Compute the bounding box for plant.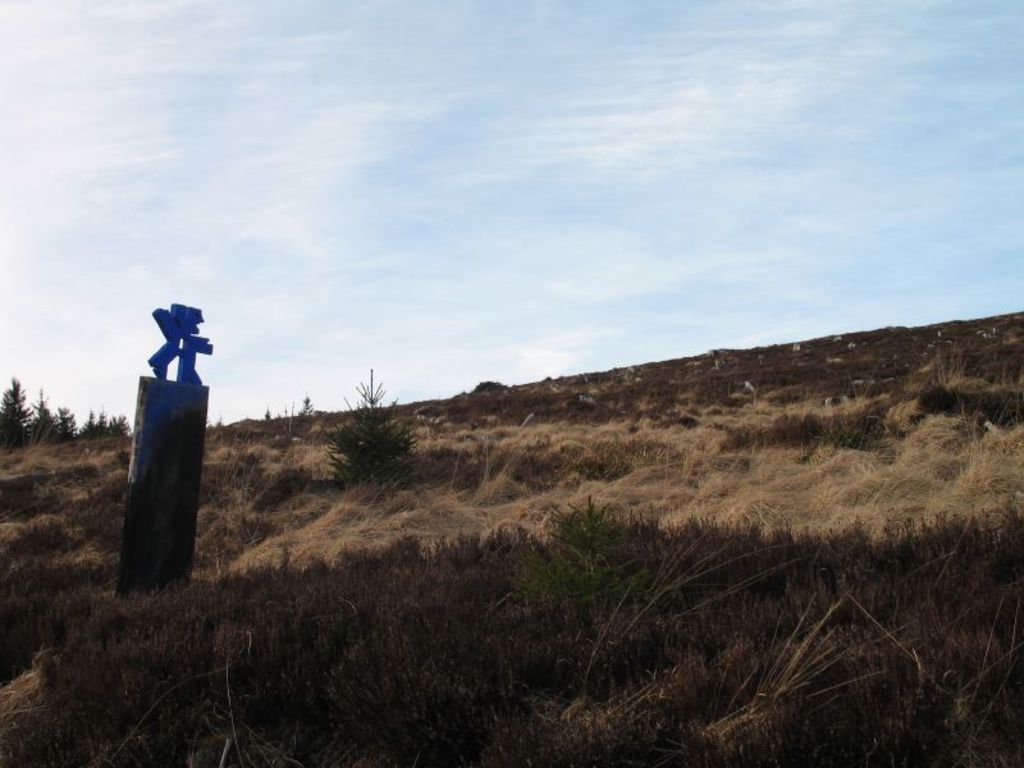
306:364:425:508.
